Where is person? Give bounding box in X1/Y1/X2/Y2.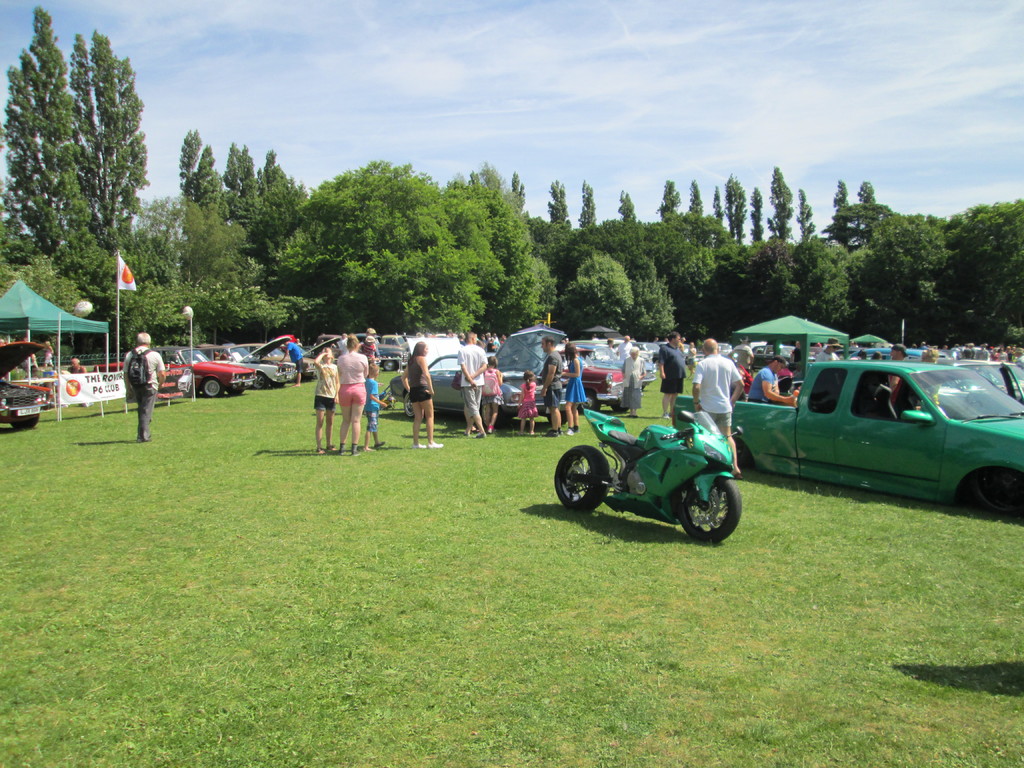
693/331/739/467.
